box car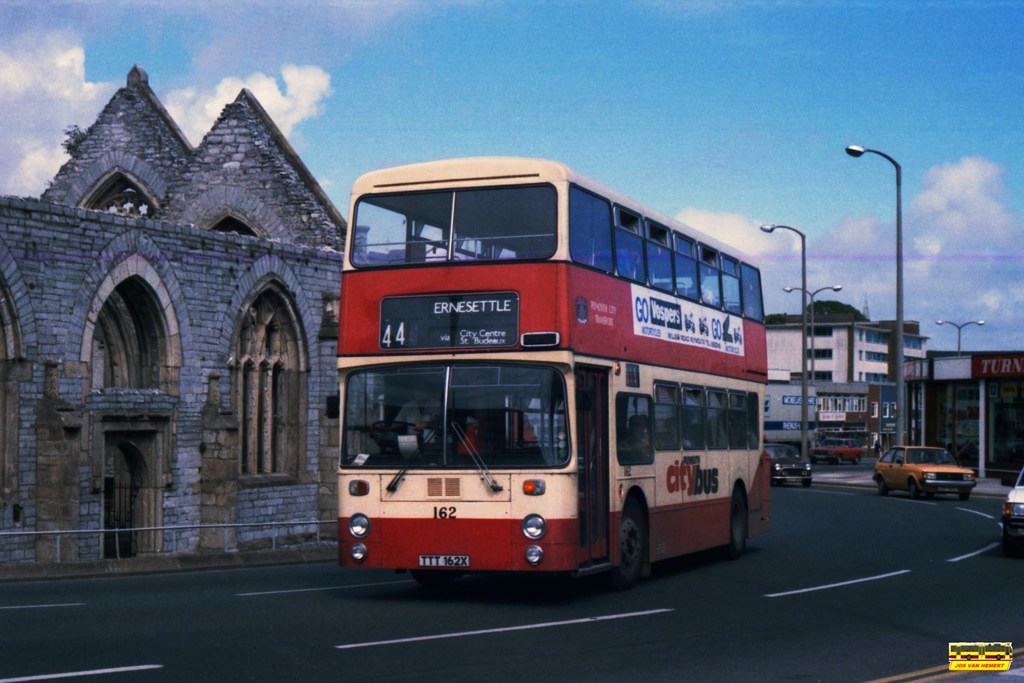
{"x1": 1004, "y1": 468, "x2": 1023, "y2": 554}
